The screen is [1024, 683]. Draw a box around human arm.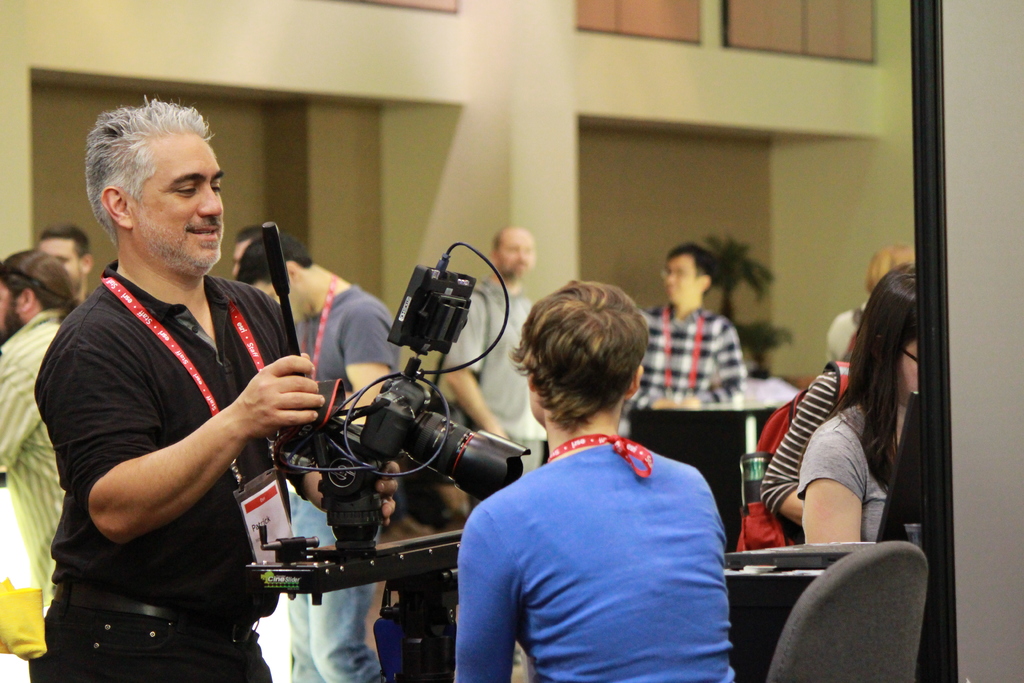
x1=791, y1=425, x2=868, y2=542.
